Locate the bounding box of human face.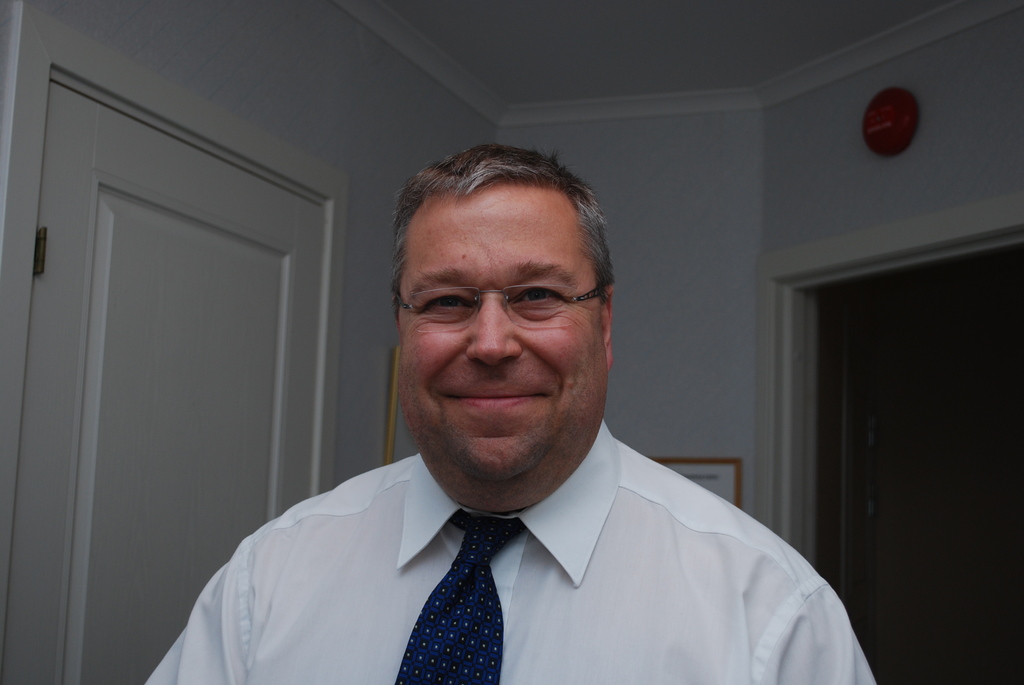
Bounding box: 403/191/605/494.
